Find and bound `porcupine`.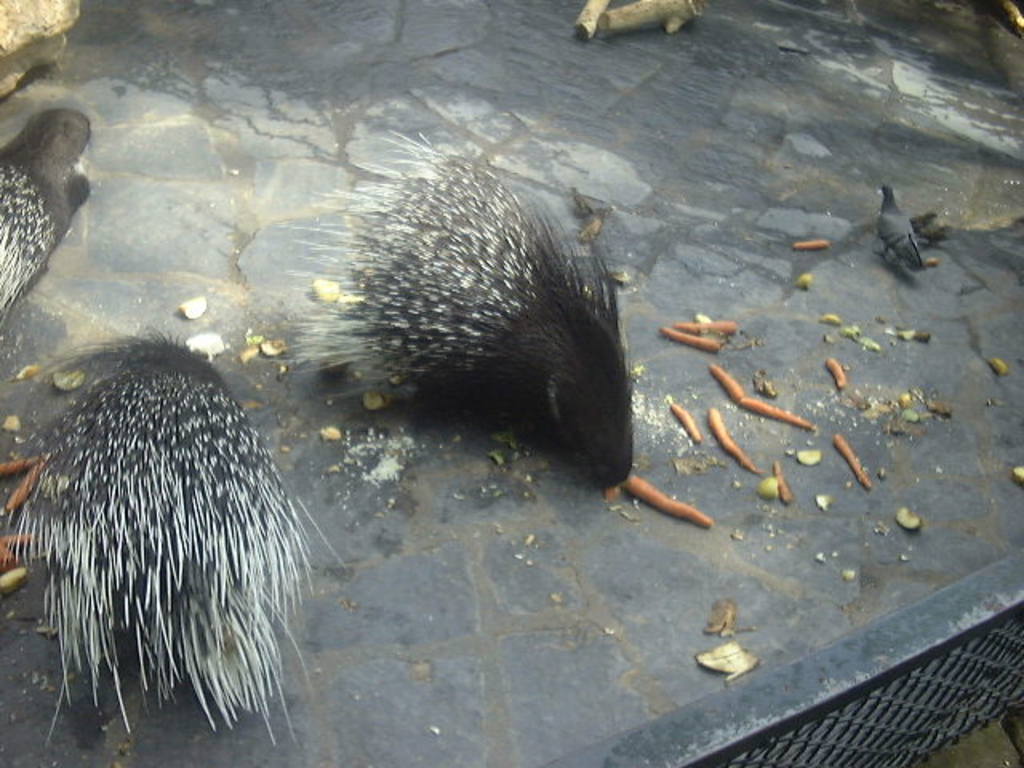
Bound: bbox=[0, 106, 86, 318].
